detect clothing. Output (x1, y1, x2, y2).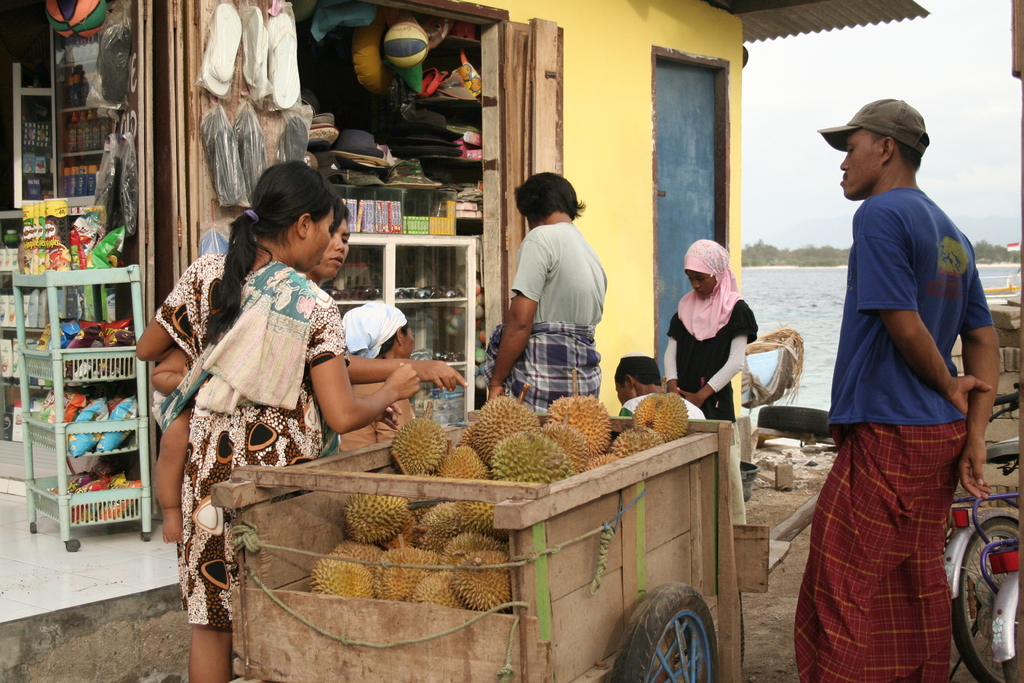
(486, 220, 609, 424).
